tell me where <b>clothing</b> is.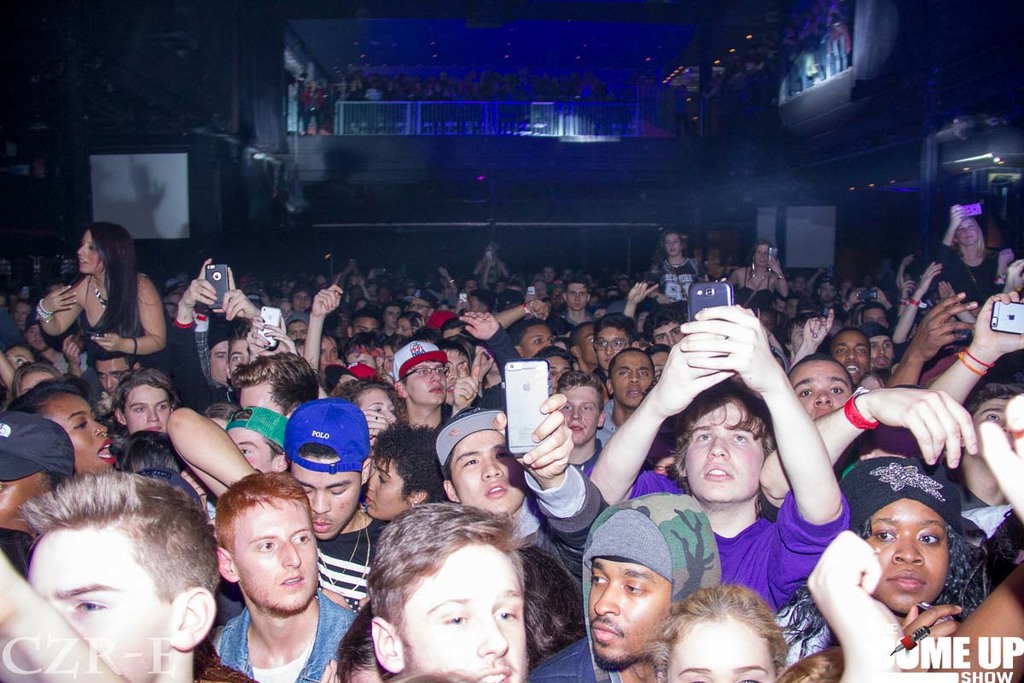
<b>clothing</b> is at (left=468, top=325, right=521, bottom=407).
